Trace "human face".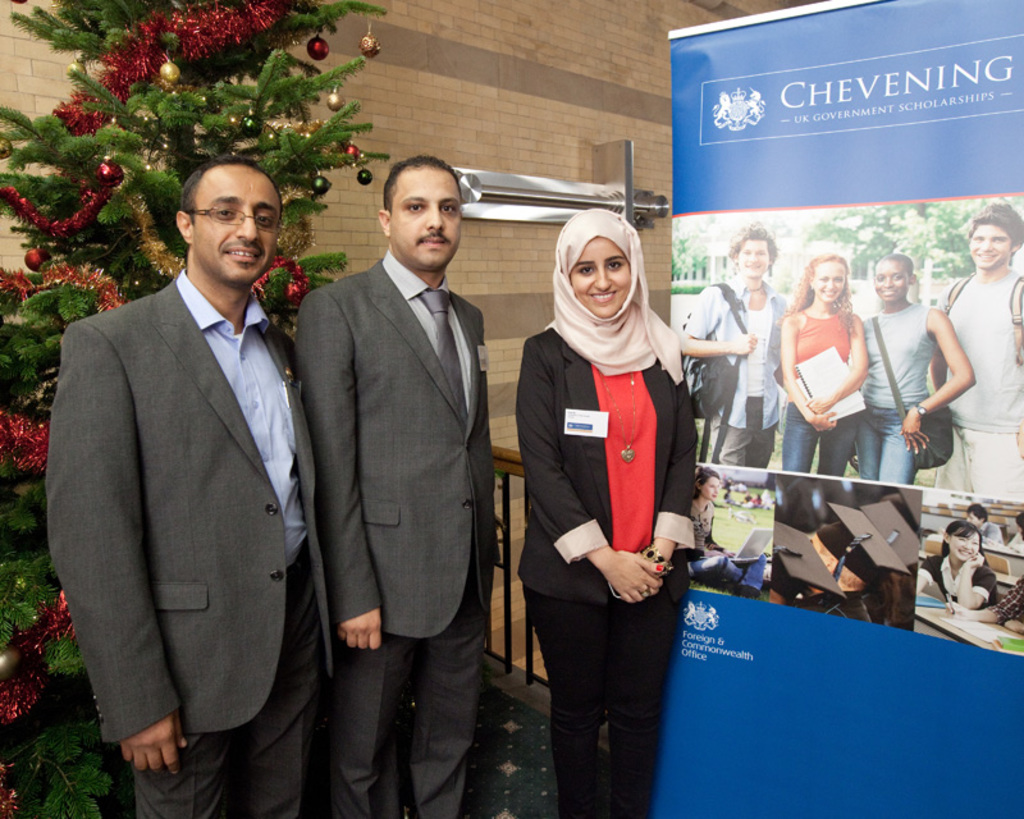
Traced to 810 266 846 301.
